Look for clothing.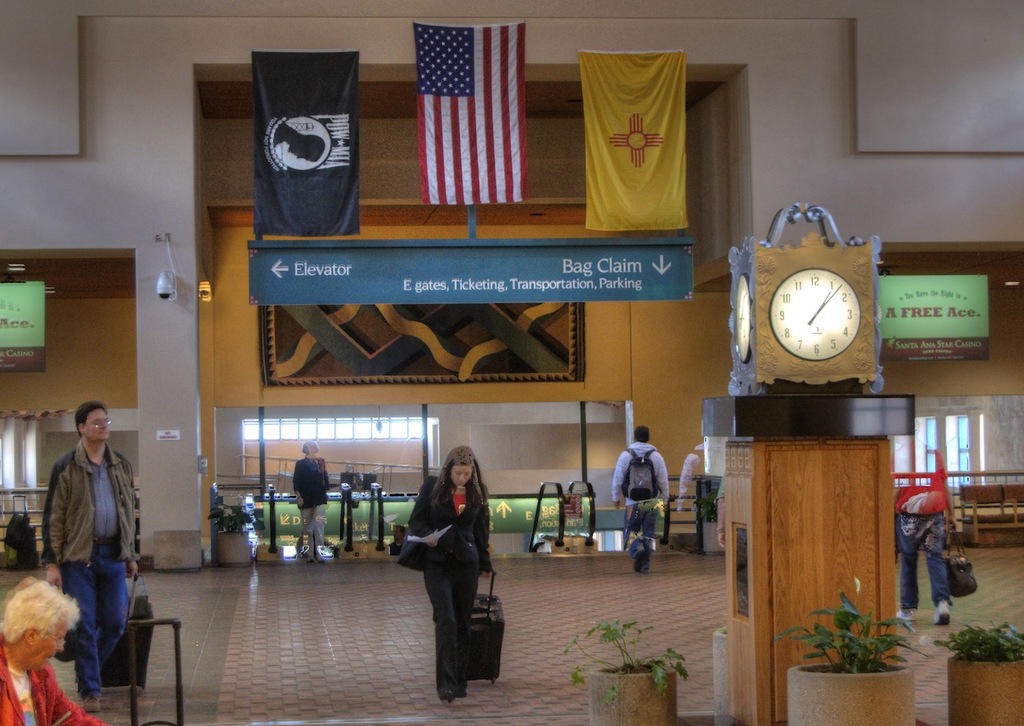
Found: box(886, 454, 947, 606).
